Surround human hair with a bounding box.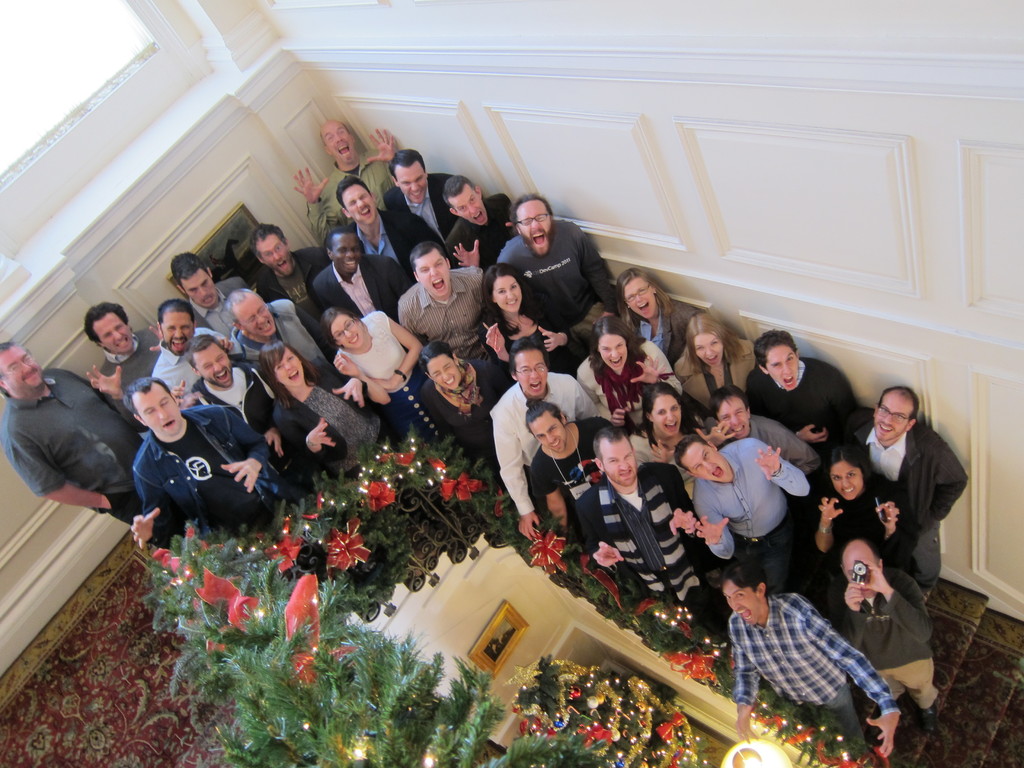
locate(710, 385, 757, 417).
